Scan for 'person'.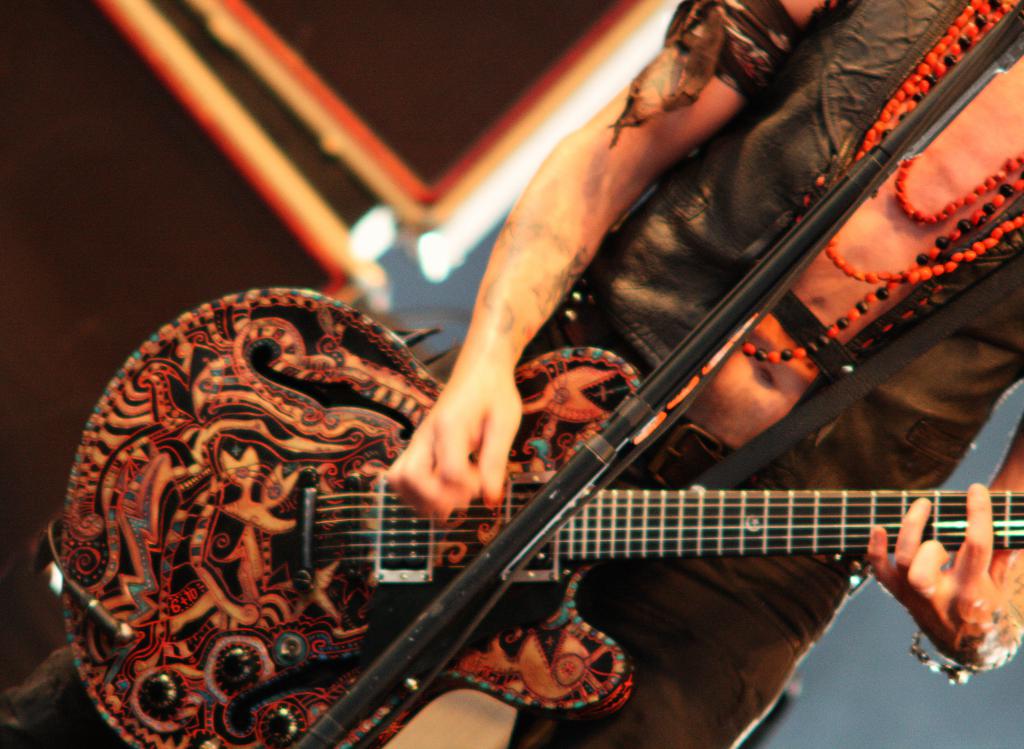
Scan result: bbox(0, 0, 1023, 748).
